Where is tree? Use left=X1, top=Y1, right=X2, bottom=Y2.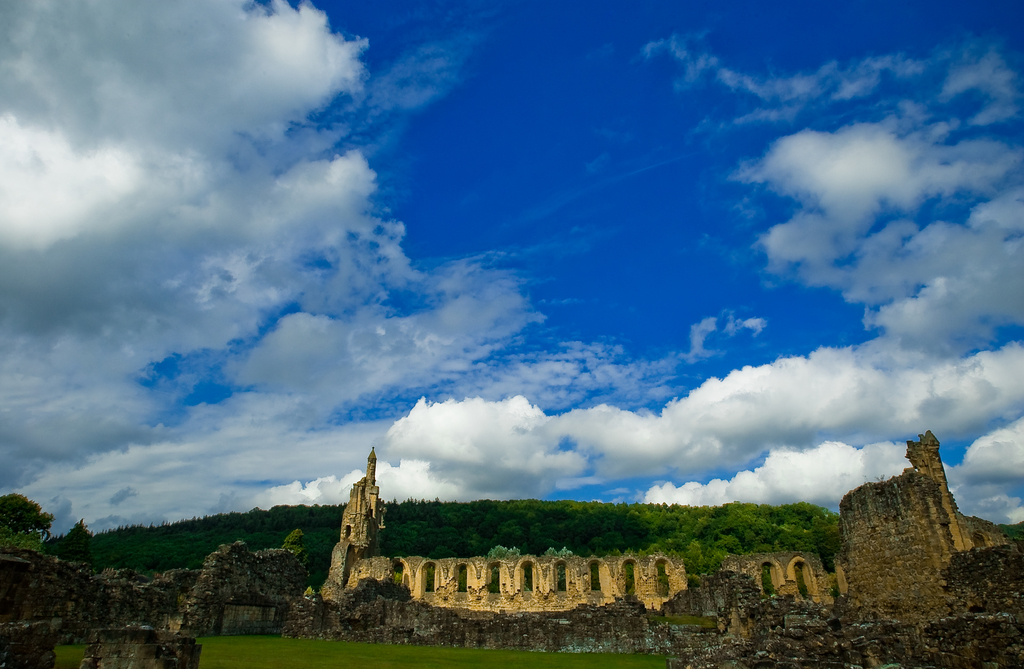
left=545, top=545, right=577, bottom=560.
